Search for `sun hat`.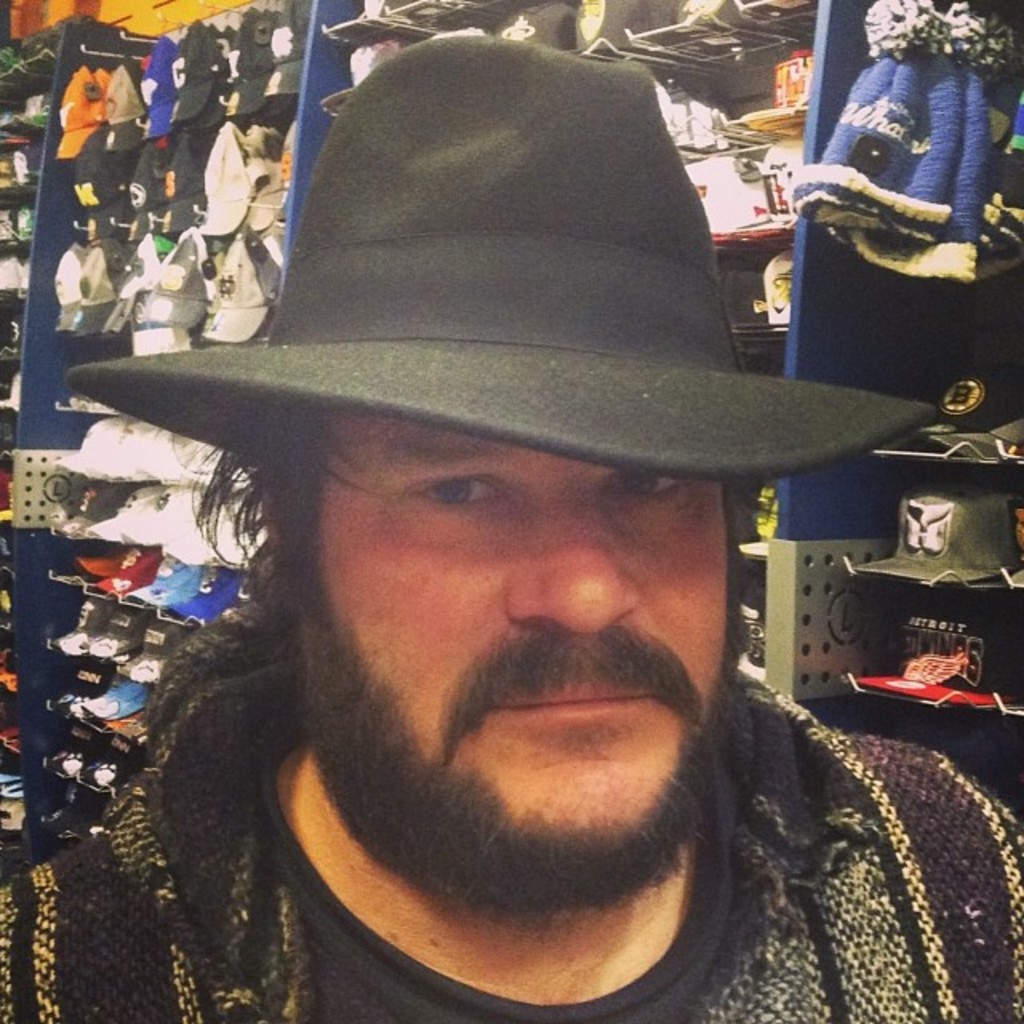
Found at bbox=(72, 30, 947, 496).
